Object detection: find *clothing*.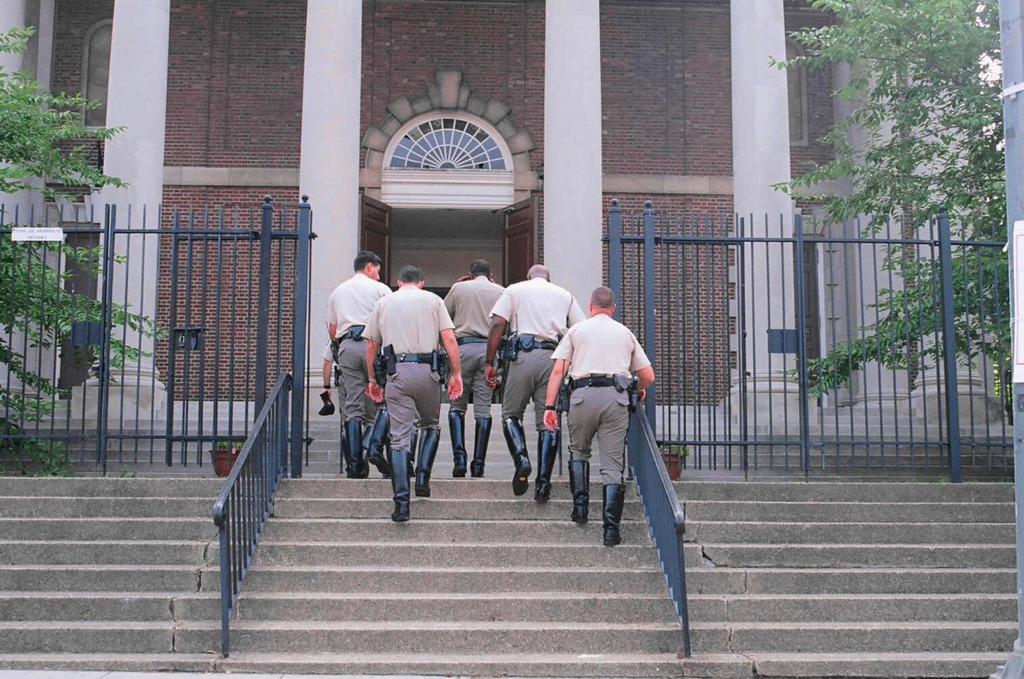
442,277,505,420.
